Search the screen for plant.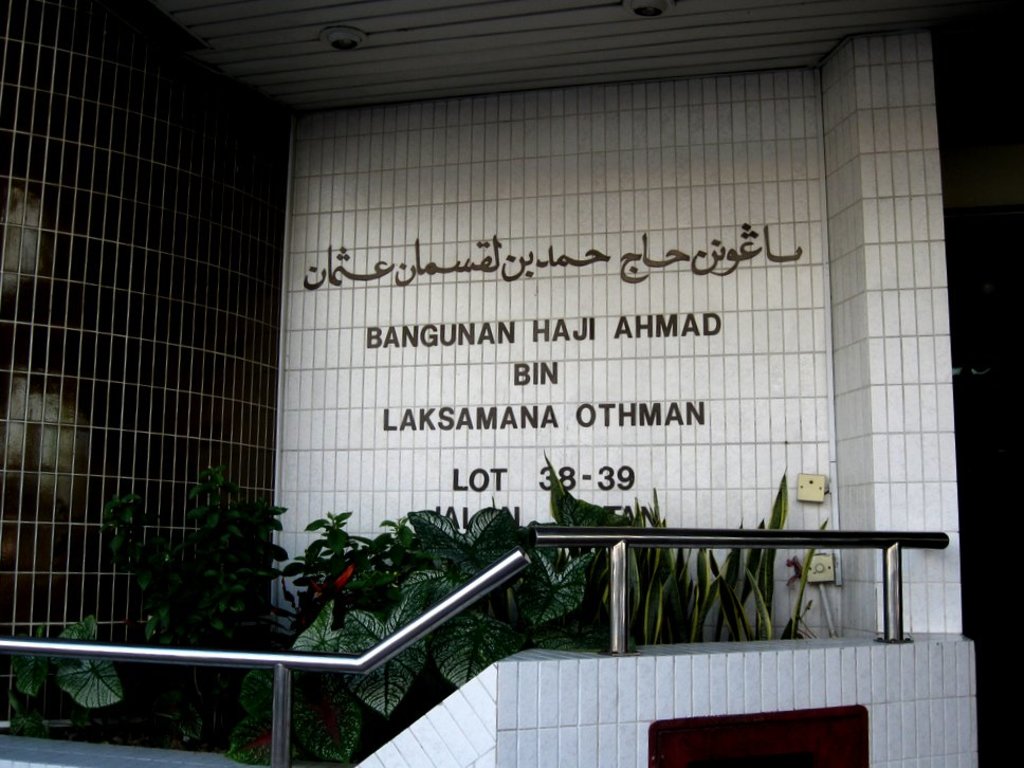
Found at 97,460,276,753.
